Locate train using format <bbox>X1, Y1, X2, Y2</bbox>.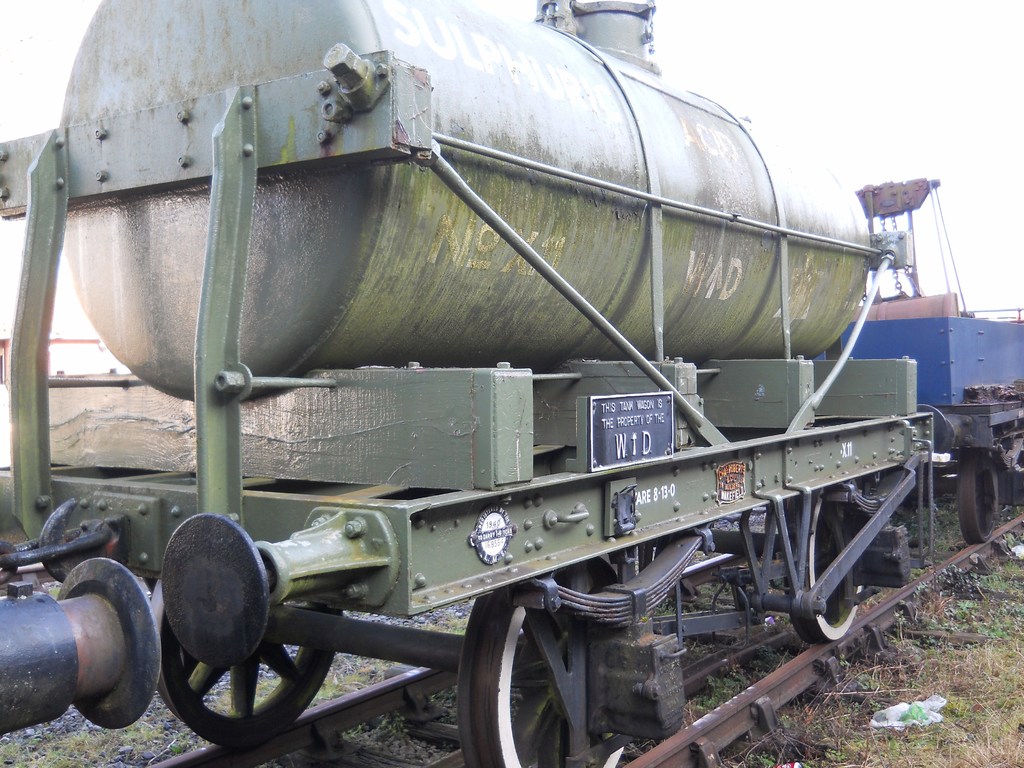
<bbox>0, 0, 1023, 767</bbox>.
